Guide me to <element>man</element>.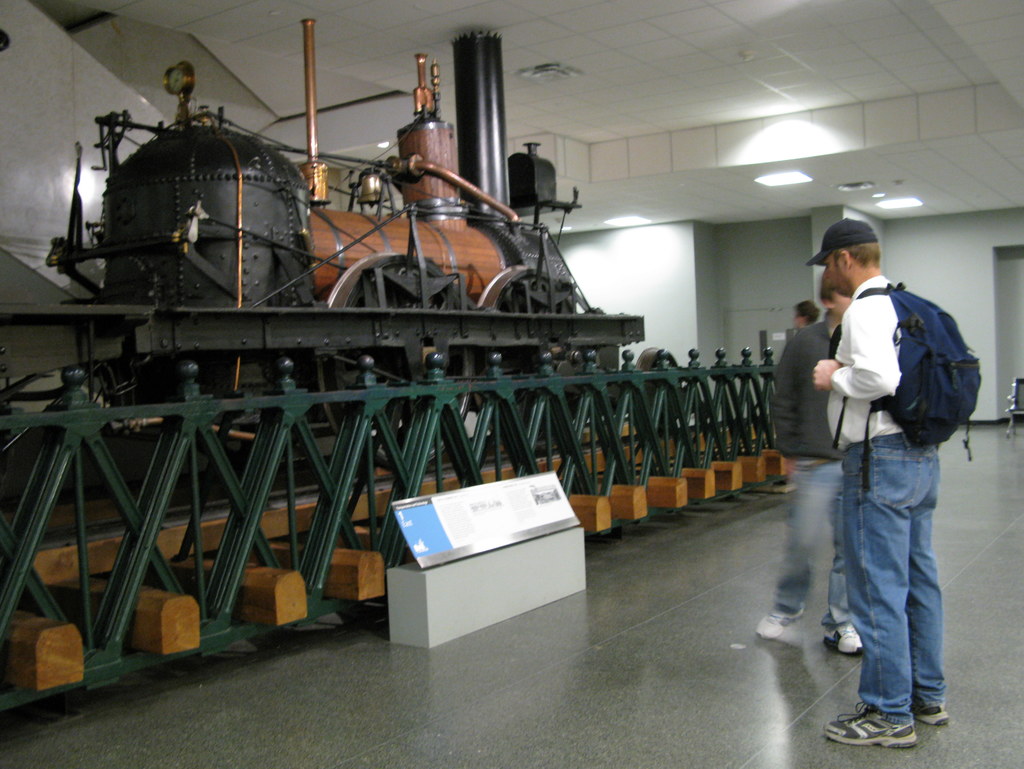
Guidance: 784:296:820:343.
